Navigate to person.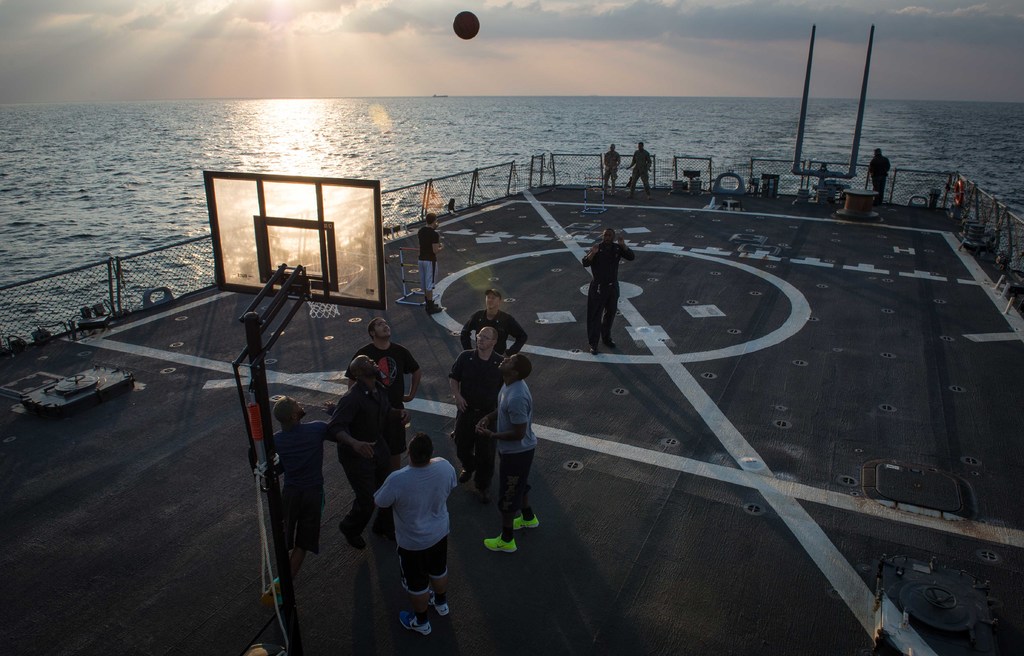
Navigation target: 449 325 504 502.
